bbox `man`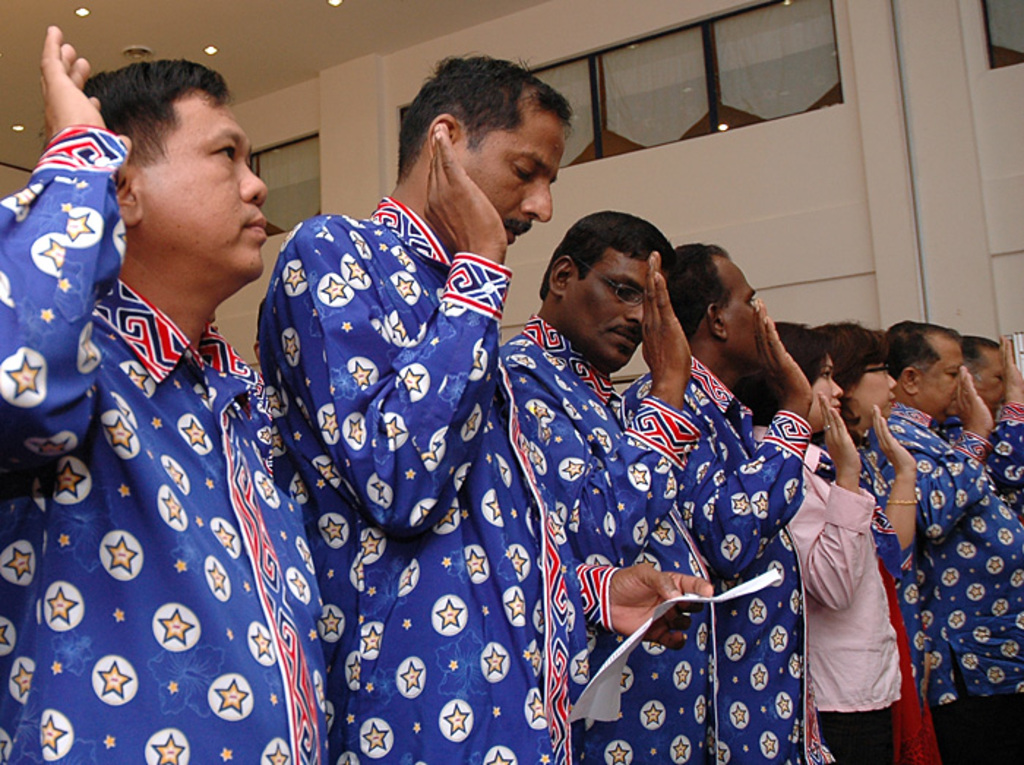
l=617, t=240, r=835, b=764
